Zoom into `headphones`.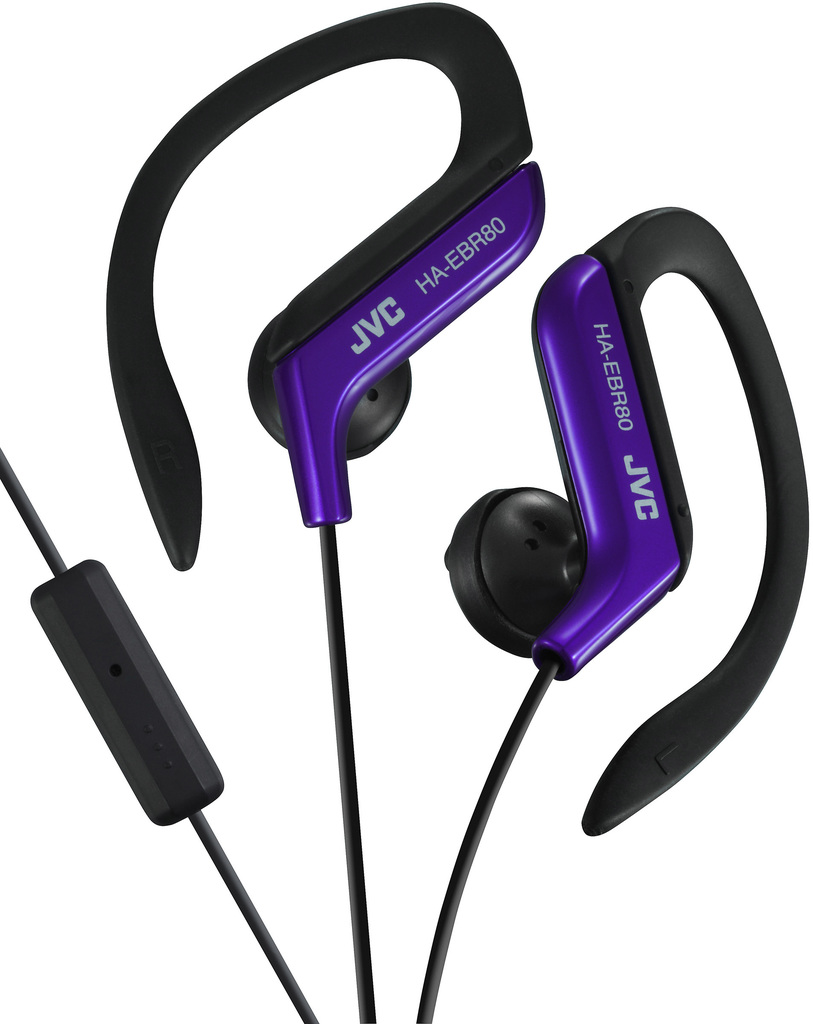
Zoom target: crop(0, 0, 810, 1023).
